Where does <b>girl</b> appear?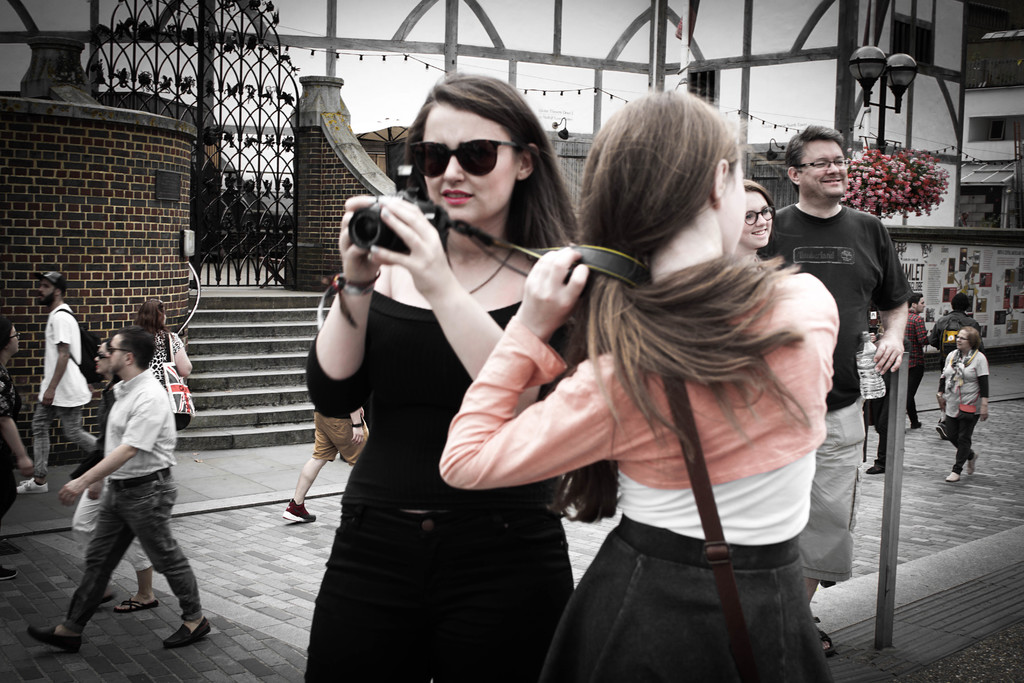
Appears at 61, 338, 156, 614.
